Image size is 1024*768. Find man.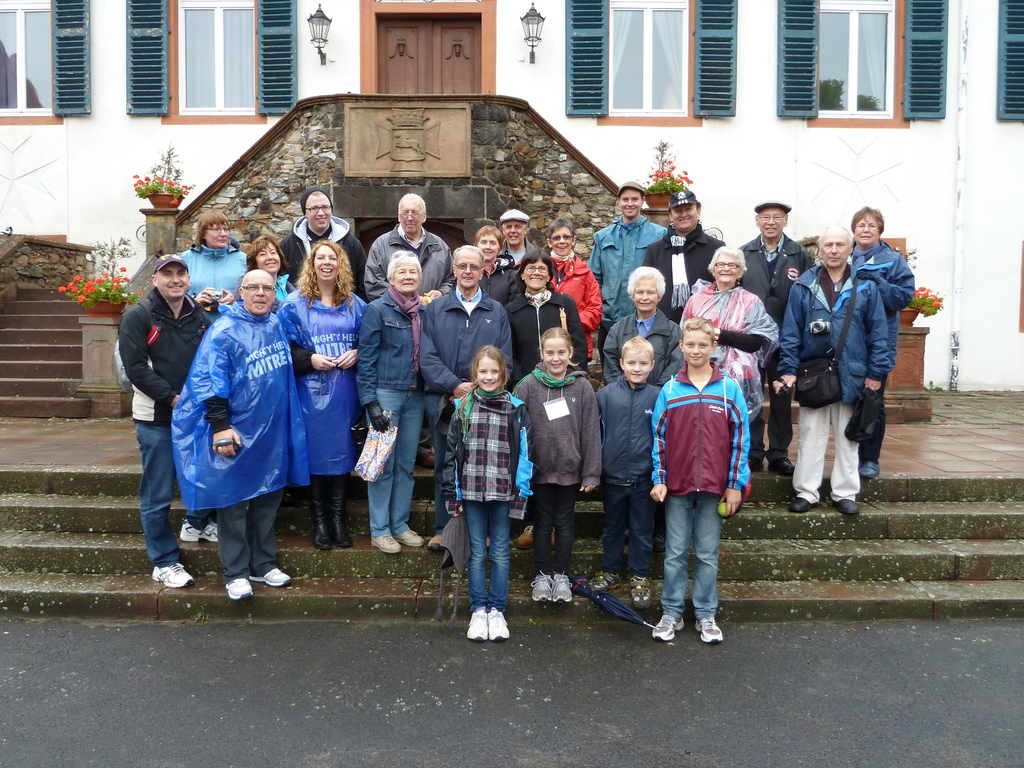
rect(739, 202, 814, 473).
